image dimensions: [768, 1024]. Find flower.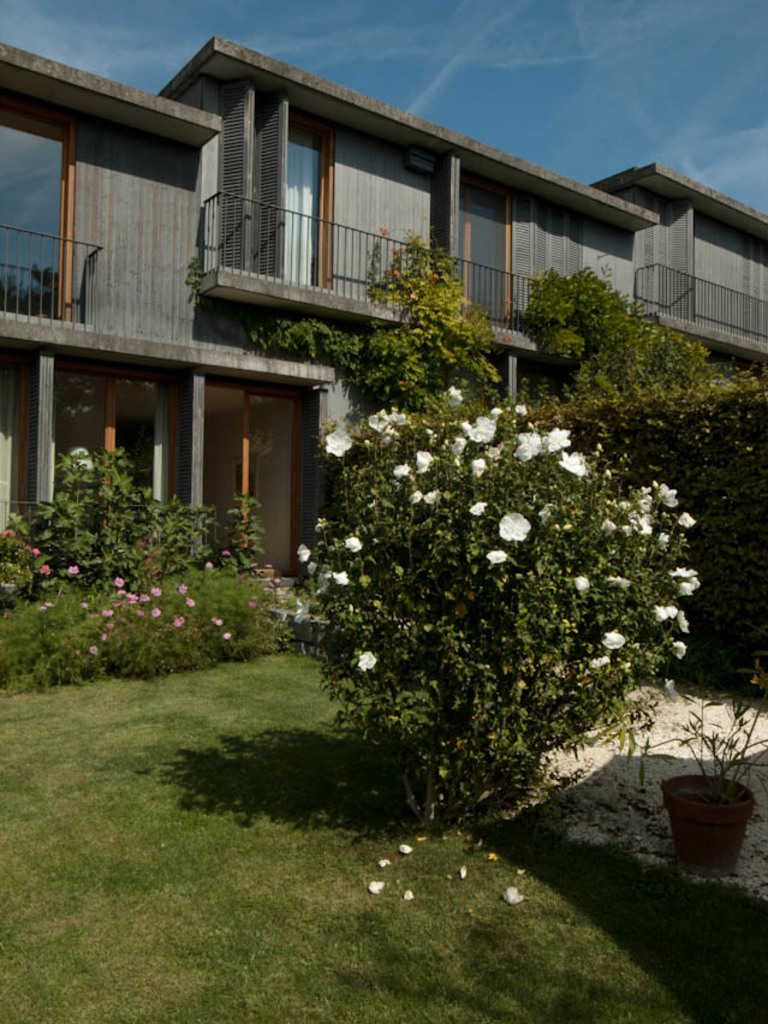
[322,431,353,462].
